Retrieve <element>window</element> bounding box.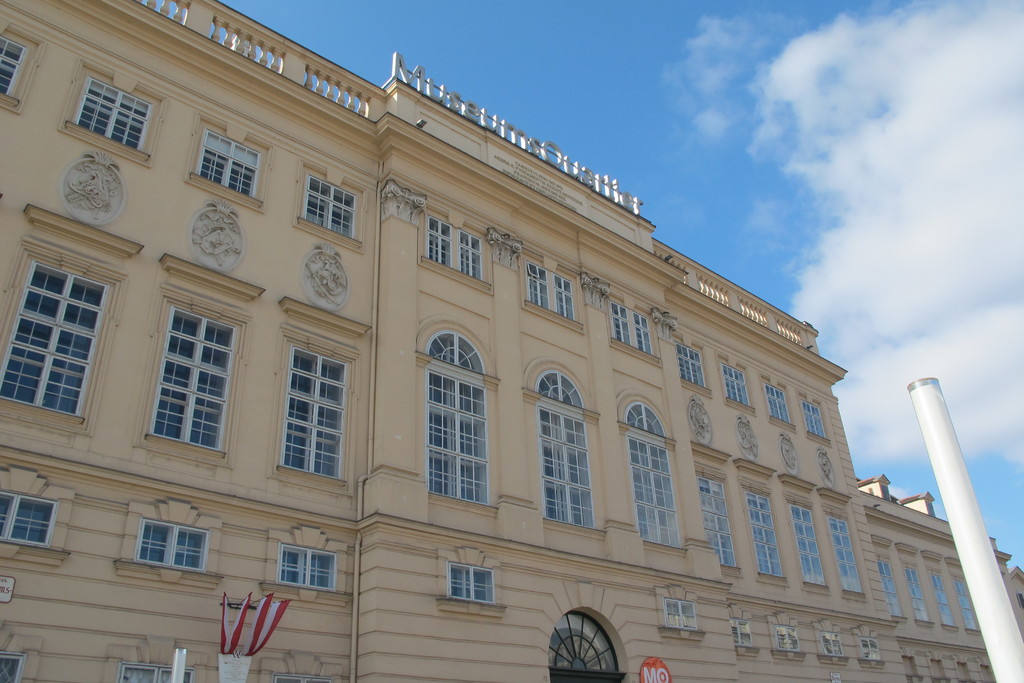
Bounding box: {"x1": 676, "y1": 325, "x2": 717, "y2": 403}.
